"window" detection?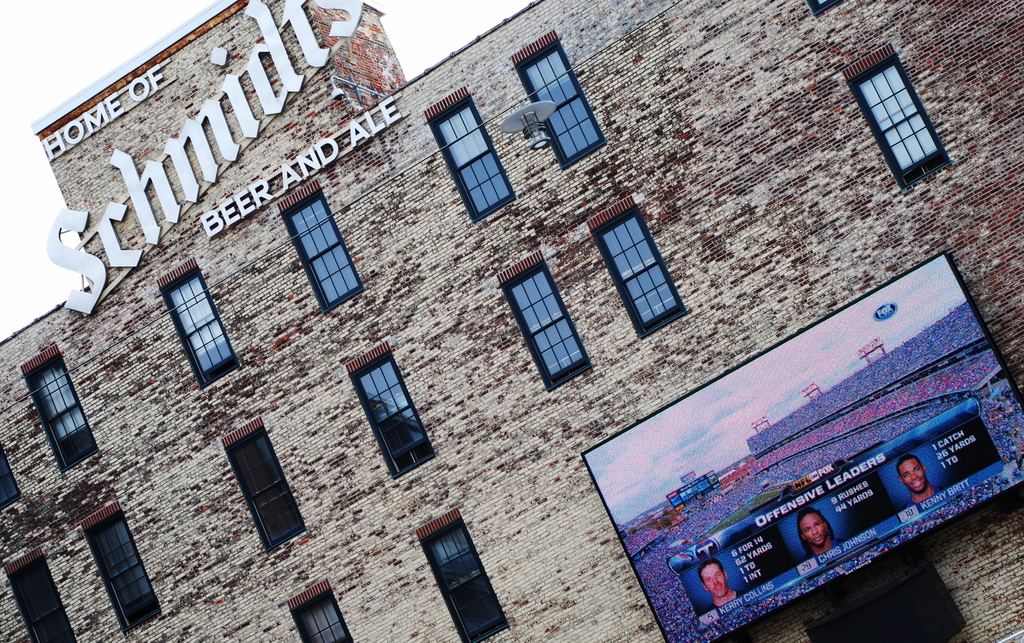
locate(163, 269, 237, 392)
